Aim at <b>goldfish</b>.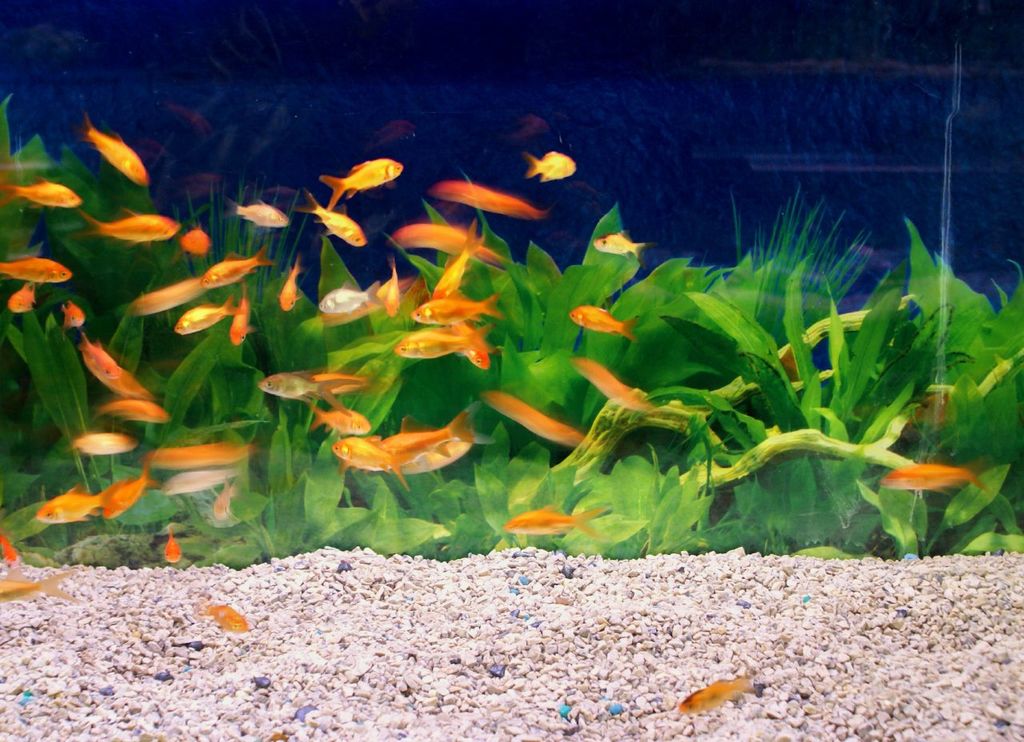
Aimed at (left=0, top=533, right=19, bottom=565).
